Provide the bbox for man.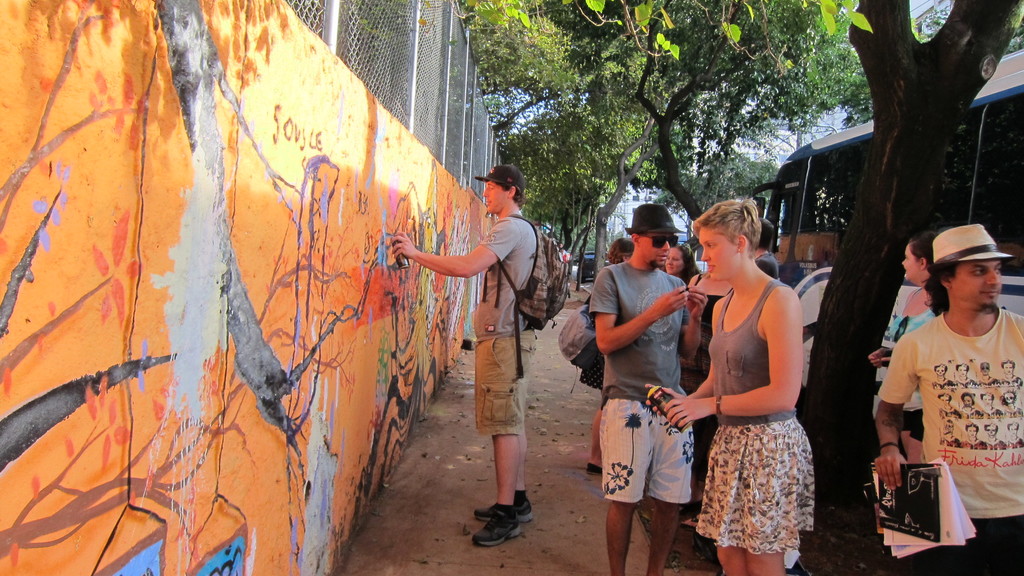
rect(960, 424, 986, 457).
